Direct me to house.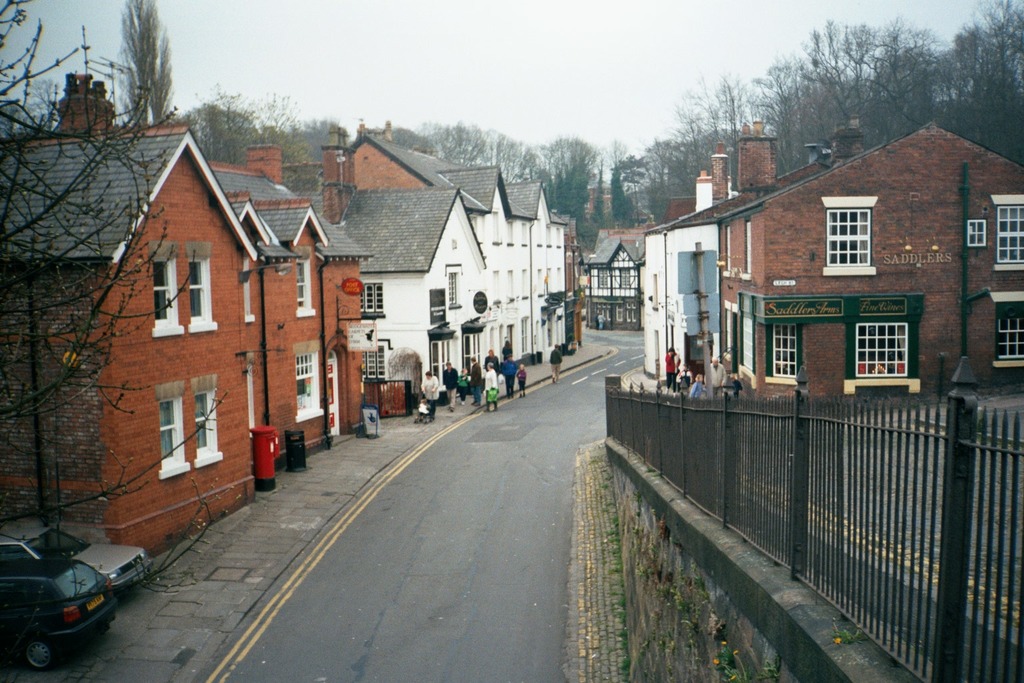
Direction: detection(711, 111, 1023, 404).
